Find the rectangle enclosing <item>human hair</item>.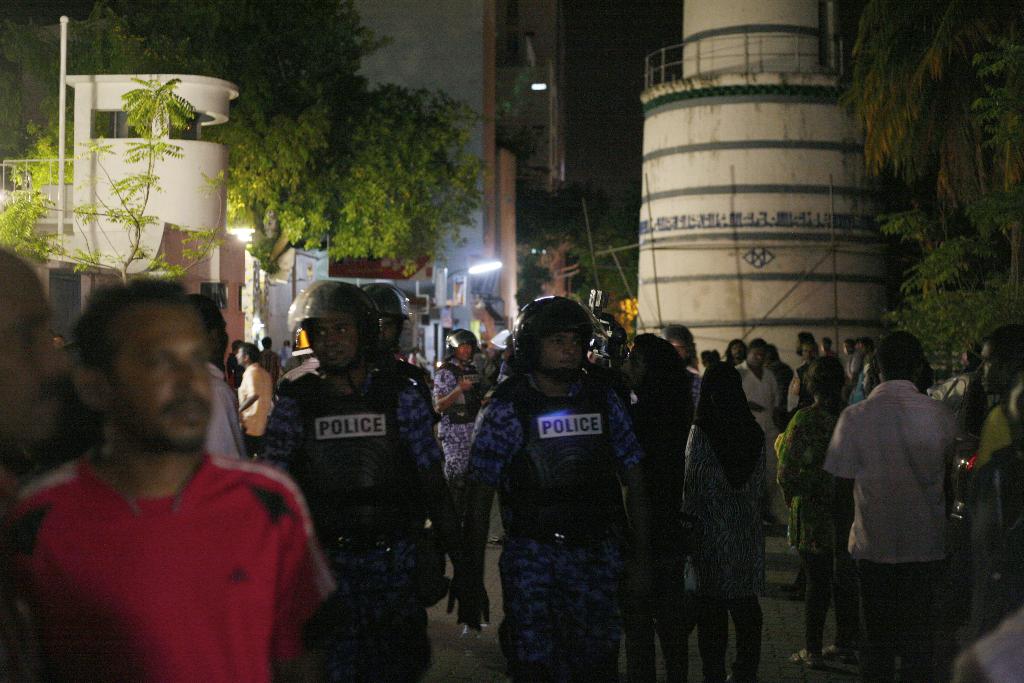
region(71, 275, 196, 387).
